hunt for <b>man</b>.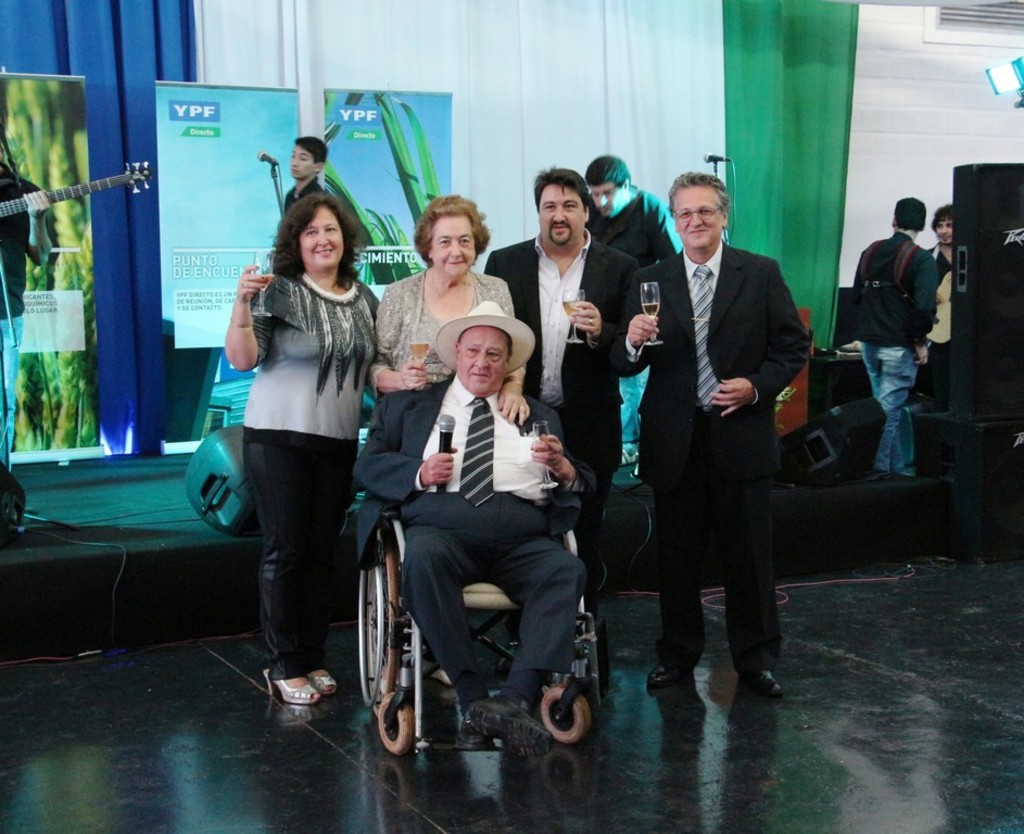
Hunted down at pyautogui.locateOnScreen(923, 205, 952, 409).
